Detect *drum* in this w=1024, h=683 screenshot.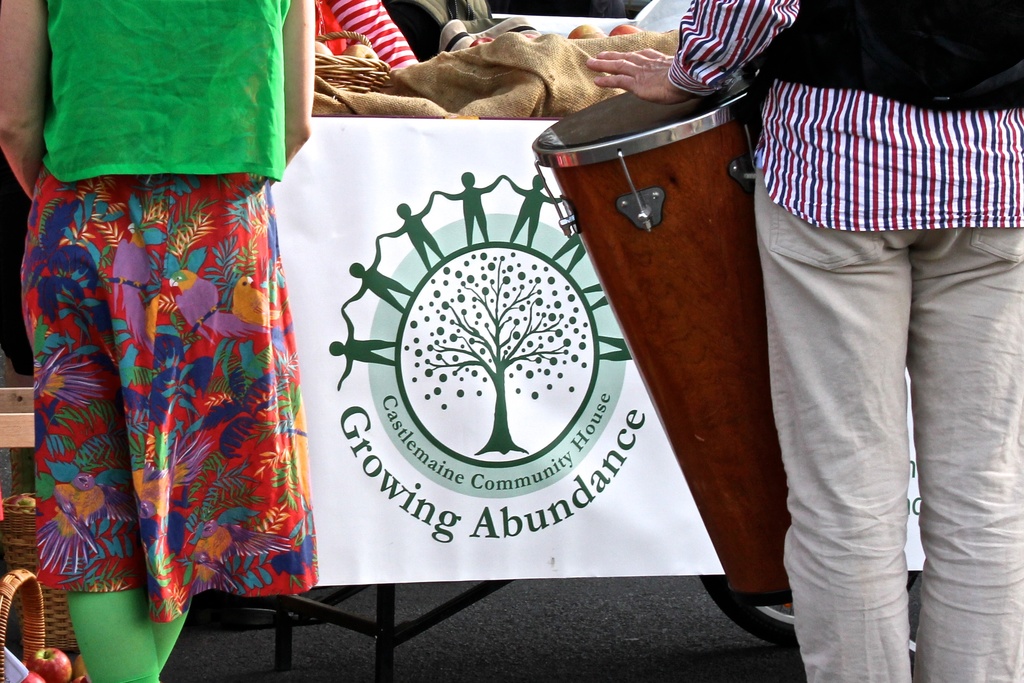
Detection: rect(529, 93, 791, 607).
